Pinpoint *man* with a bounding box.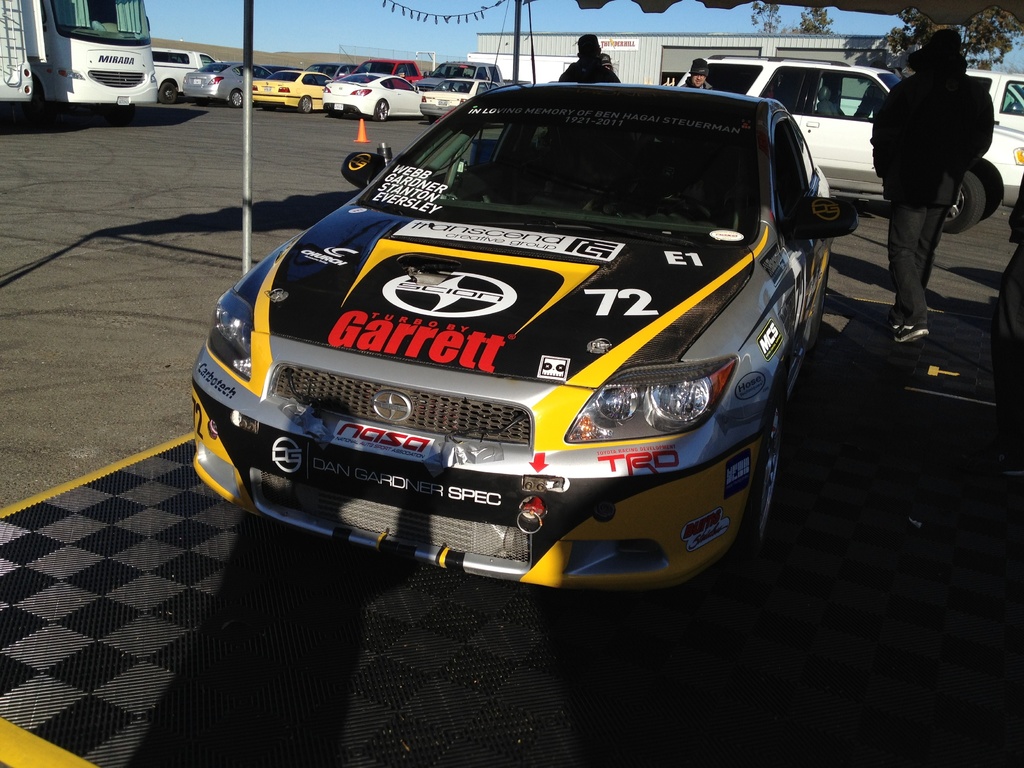
crop(857, 61, 907, 121).
